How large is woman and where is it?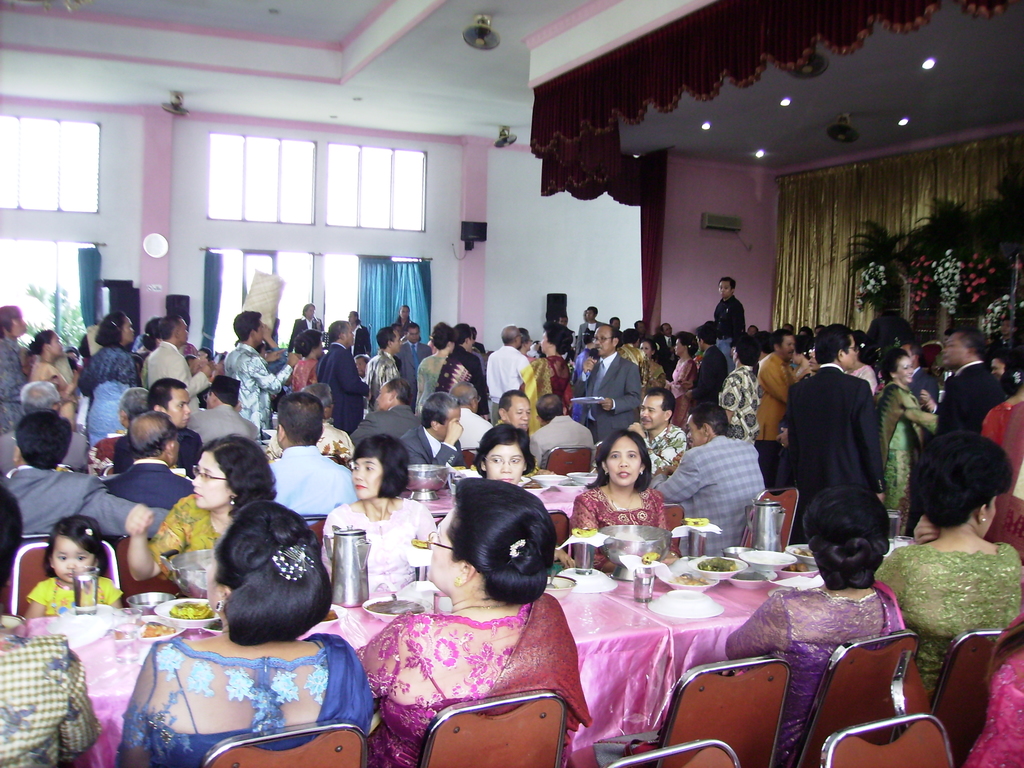
Bounding box: (x1=85, y1=310, x2=140, y2=451).
